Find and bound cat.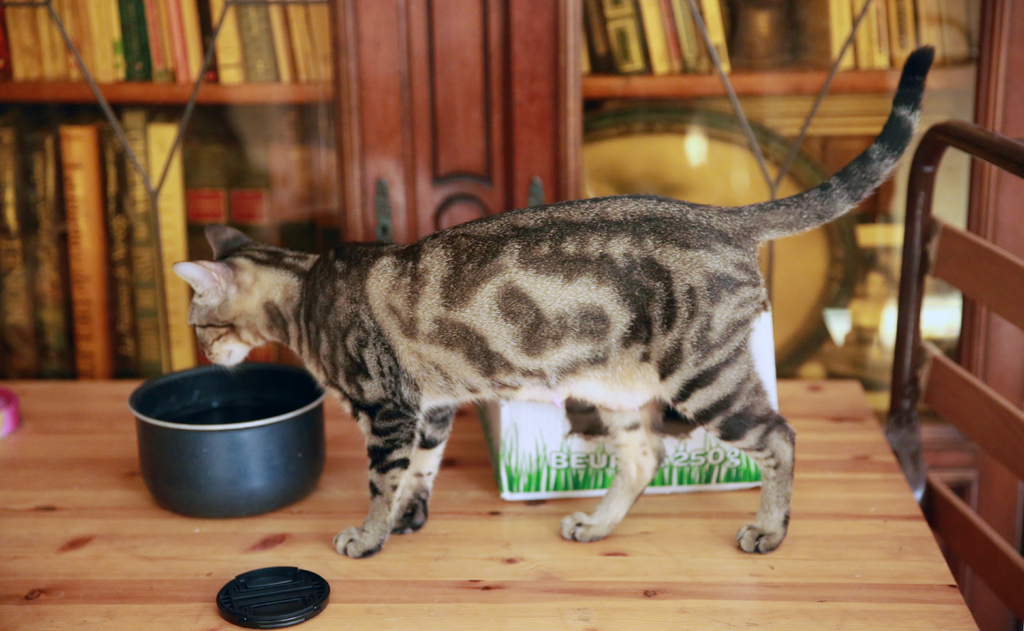
Bound: [x1=166, y1=42, x2=942, y2=562].
